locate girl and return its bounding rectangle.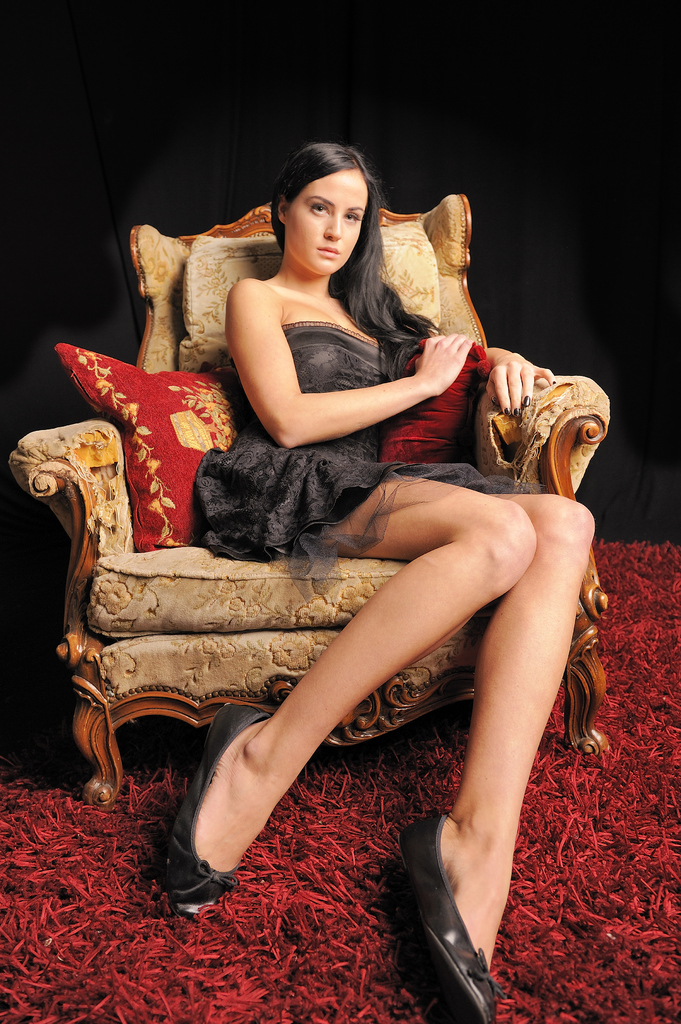
(x1=161, y1=145, x2=594, y2=1023).
